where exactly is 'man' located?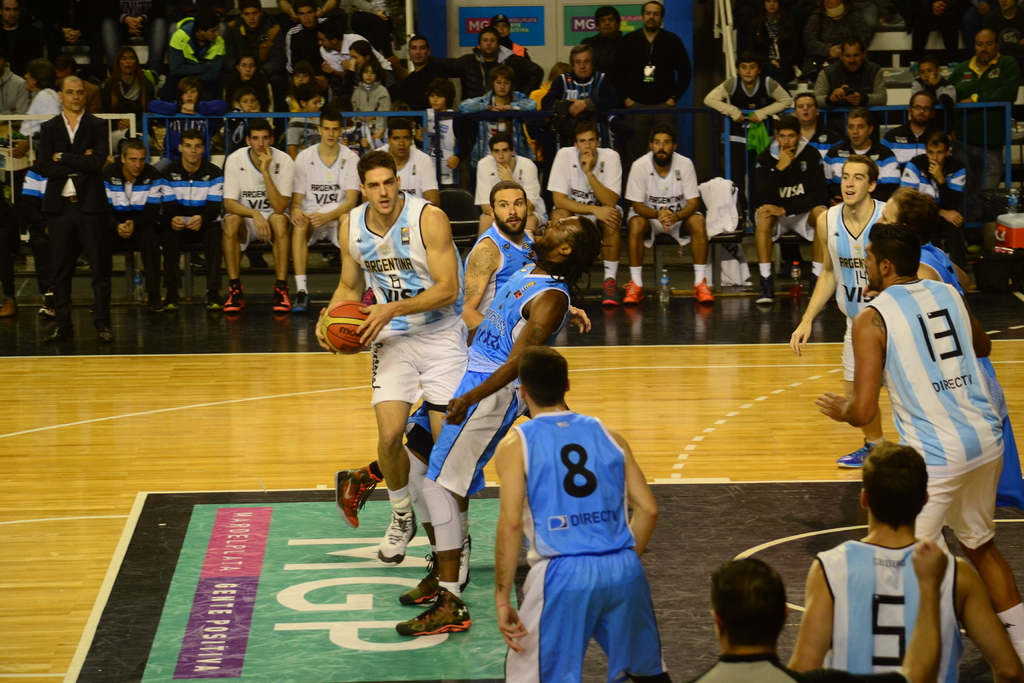
Its bounding box is rect(766, 90, 832, 158).
